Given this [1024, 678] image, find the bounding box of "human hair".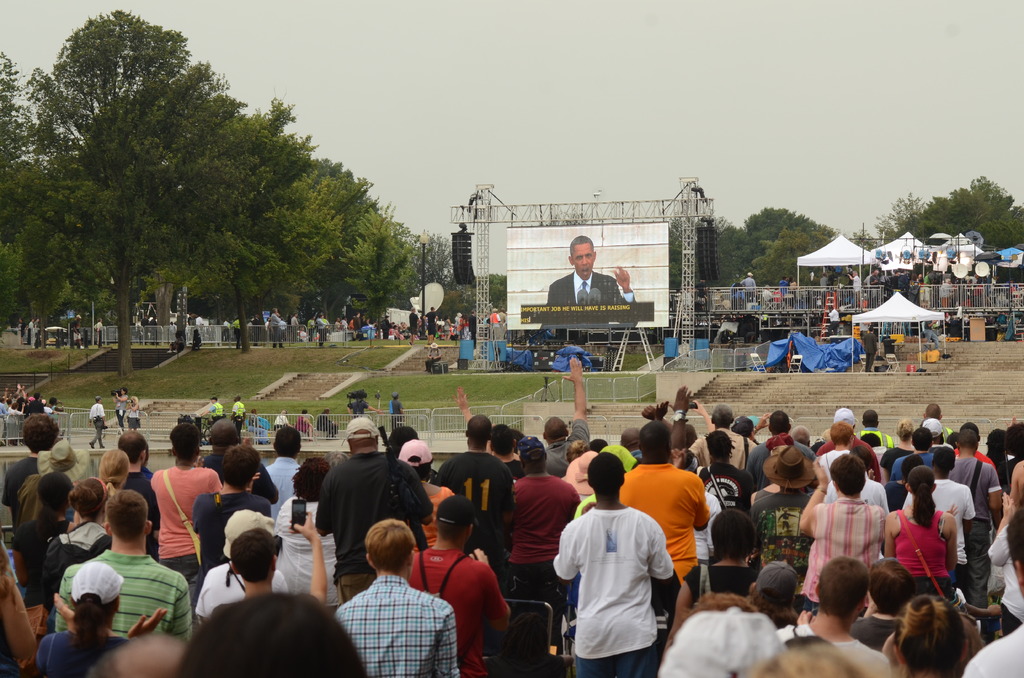
BBox(912, 425, 931, 450).
